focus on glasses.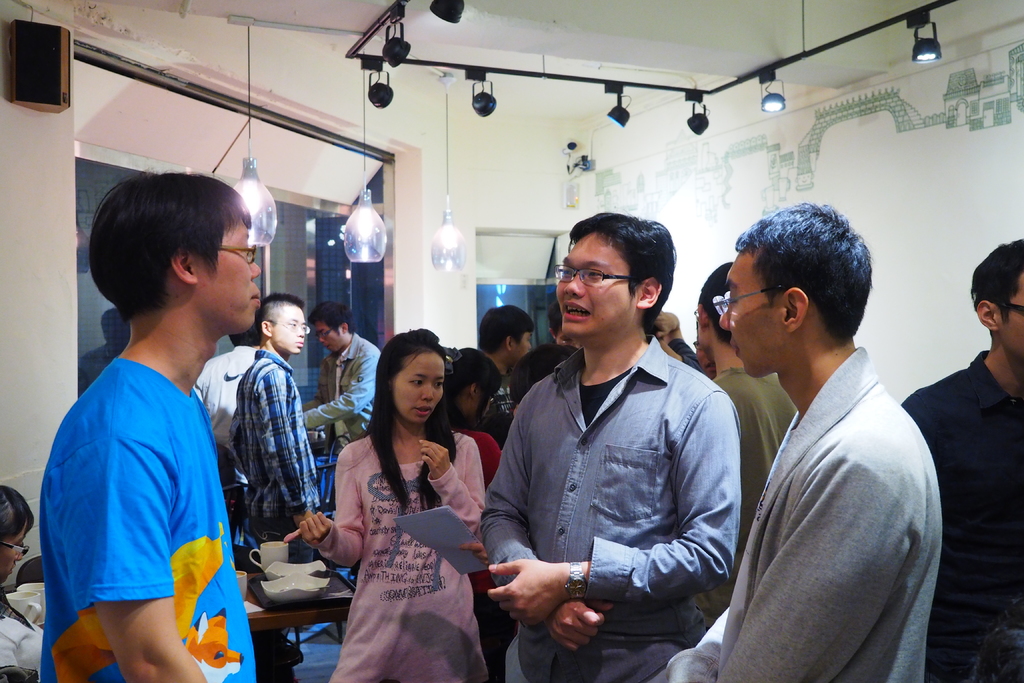
Focused at [left=268, top=319, right=312, bottom=333].
